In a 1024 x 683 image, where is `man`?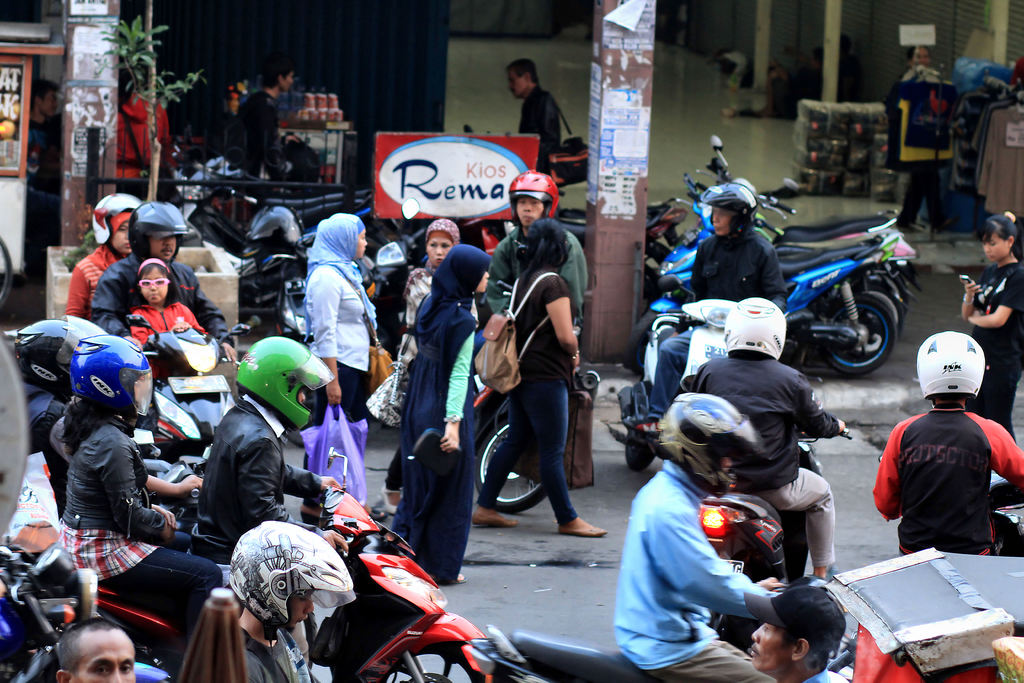
bbox=(630, 182, 791, 436).
